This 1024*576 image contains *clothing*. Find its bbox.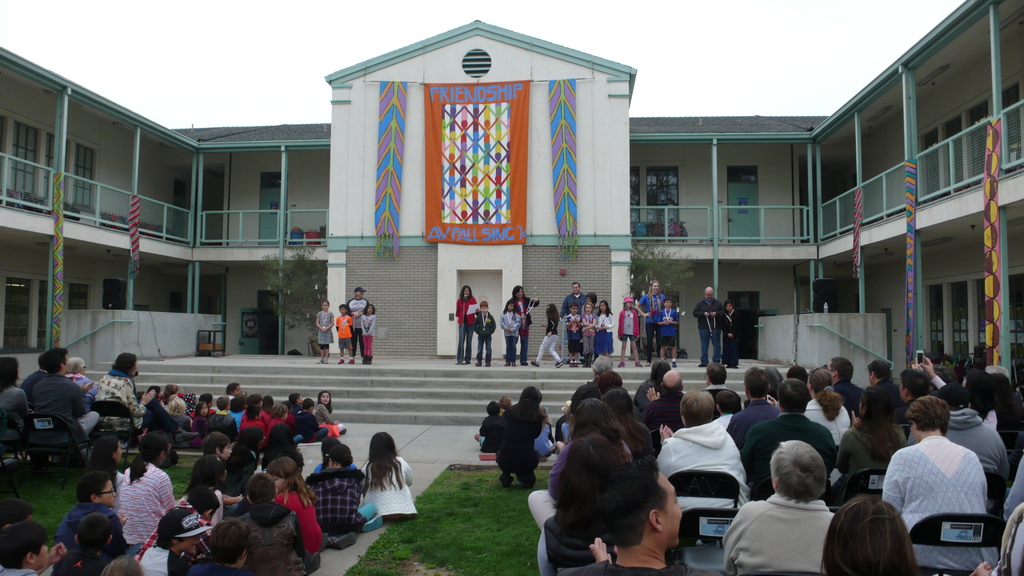
243 502 305 575.
